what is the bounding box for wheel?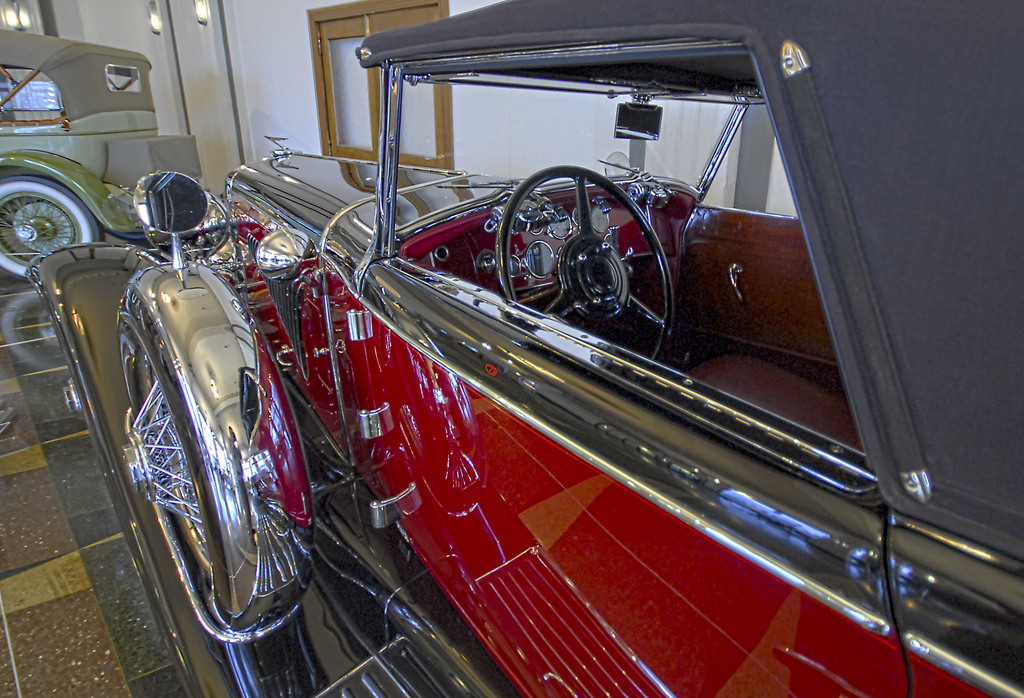
box=[0, 175, 100, 282].
